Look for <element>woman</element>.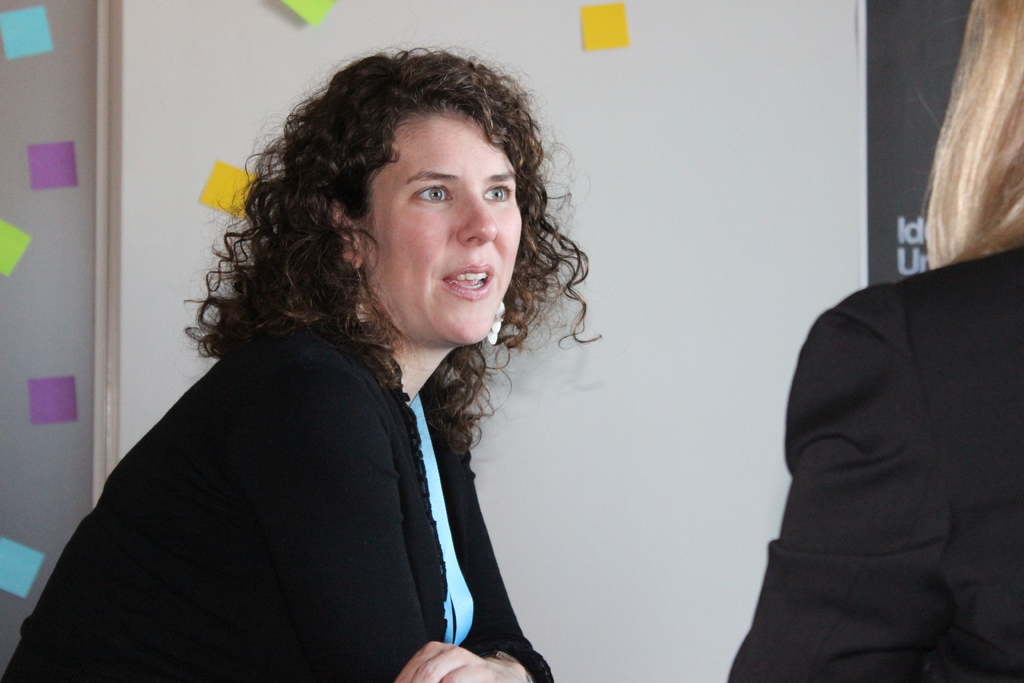
Found: [728,0,1023,682].
